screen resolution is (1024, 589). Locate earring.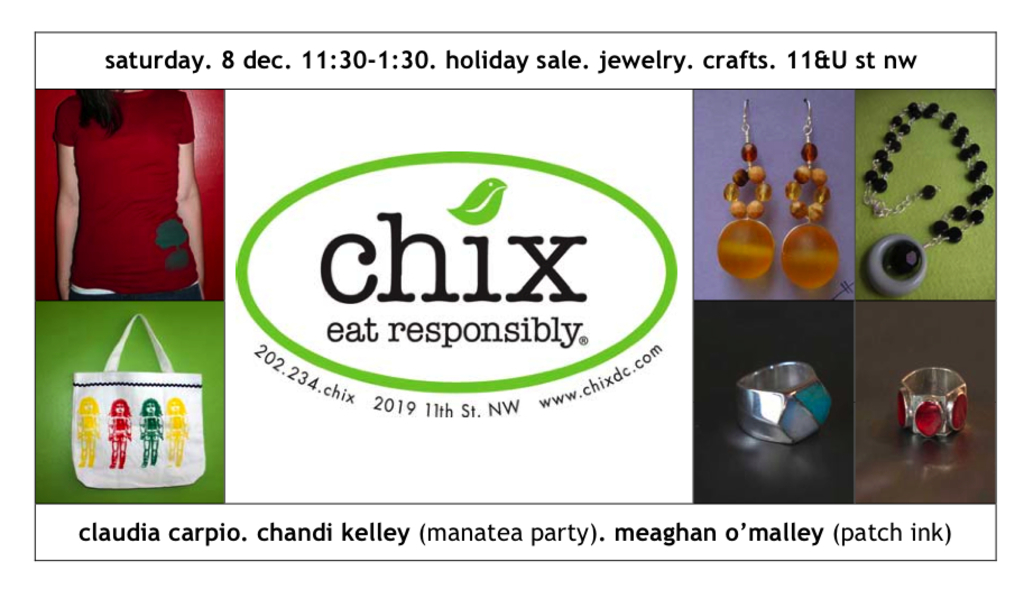
778/96/839/293.
